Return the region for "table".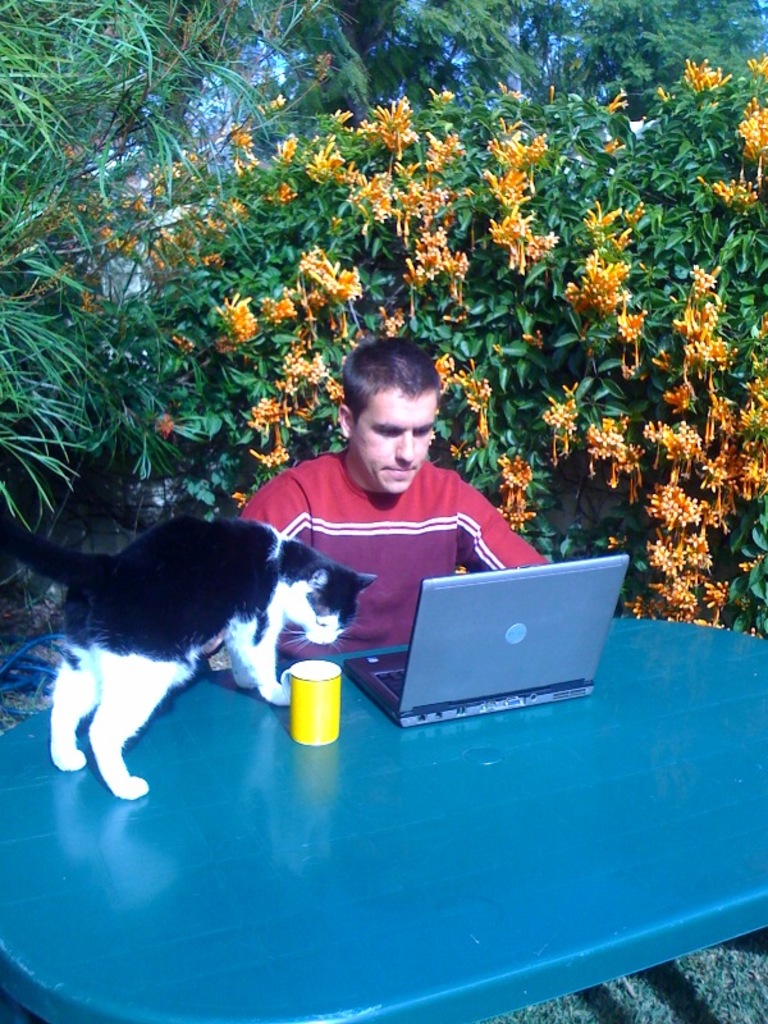
[0, 488, 714, 1023].
